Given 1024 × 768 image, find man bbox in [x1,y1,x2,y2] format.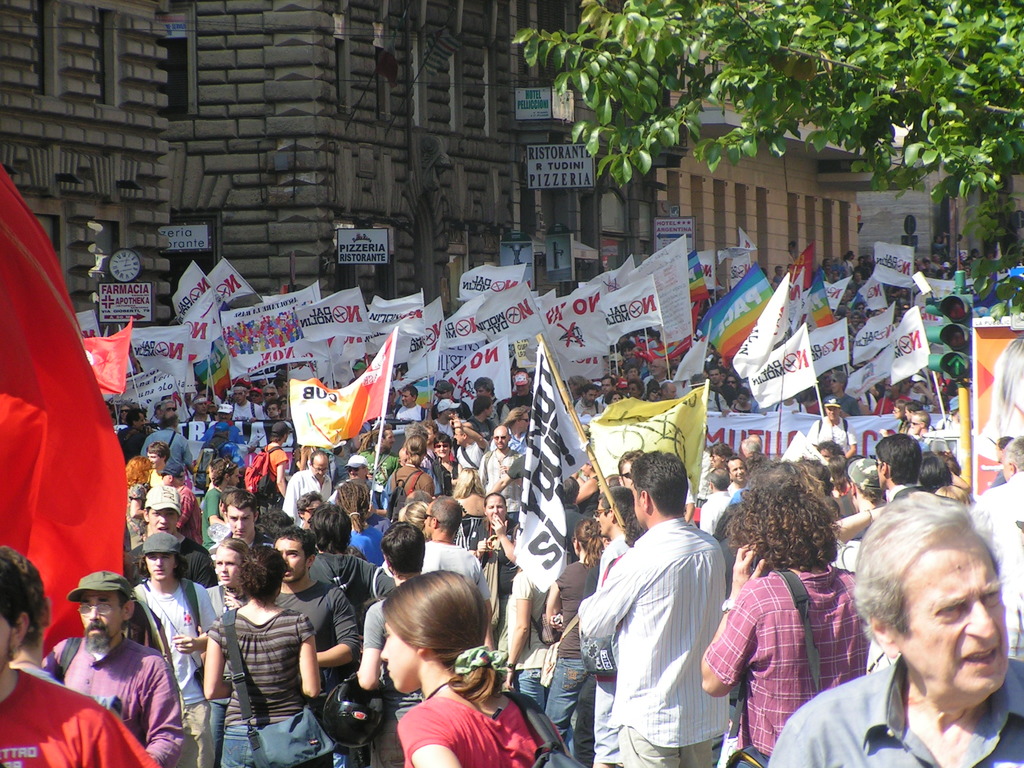
[250,385,264,403].
